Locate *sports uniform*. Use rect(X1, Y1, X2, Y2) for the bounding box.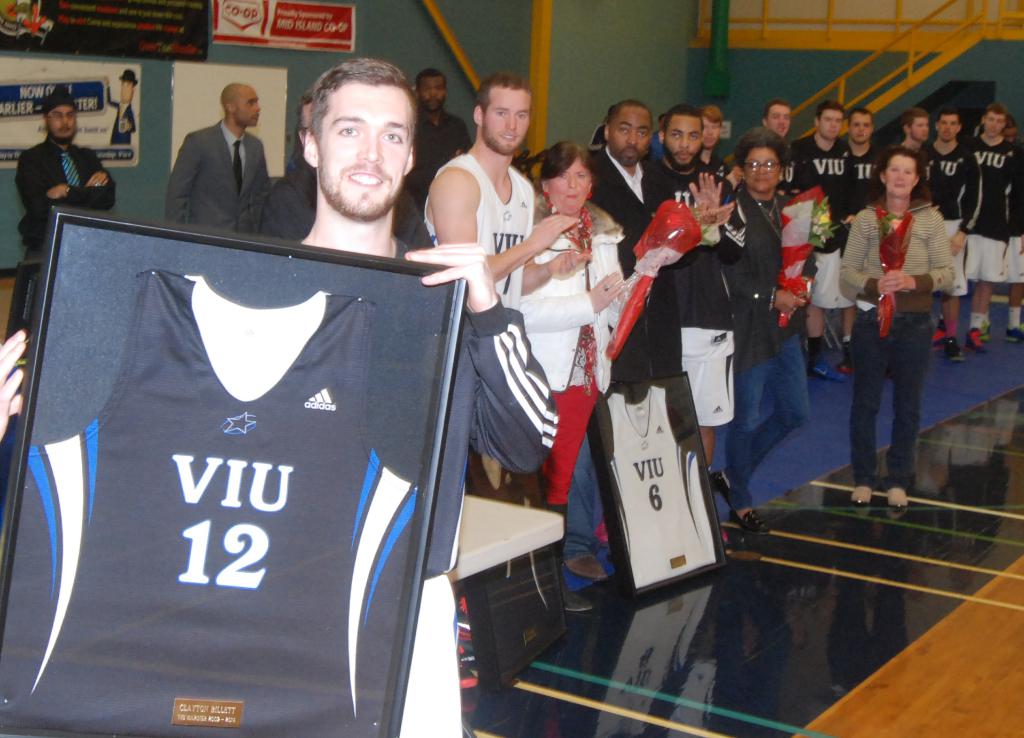
rect(739, 190, 810, 530).
